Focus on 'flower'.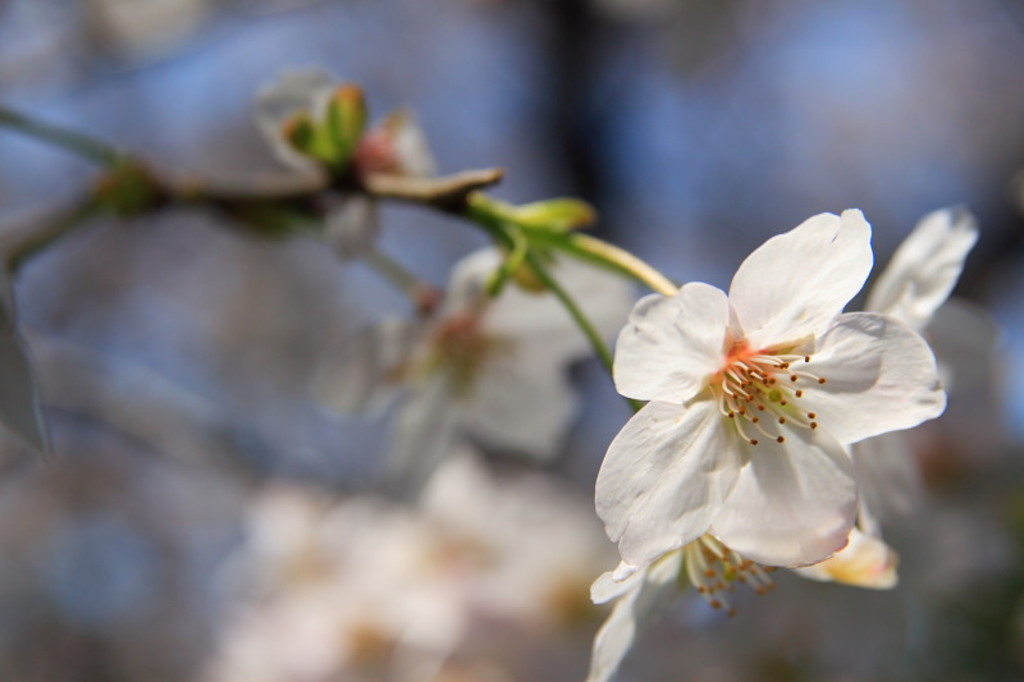
Focused at box(603, 523, 893, 681).
